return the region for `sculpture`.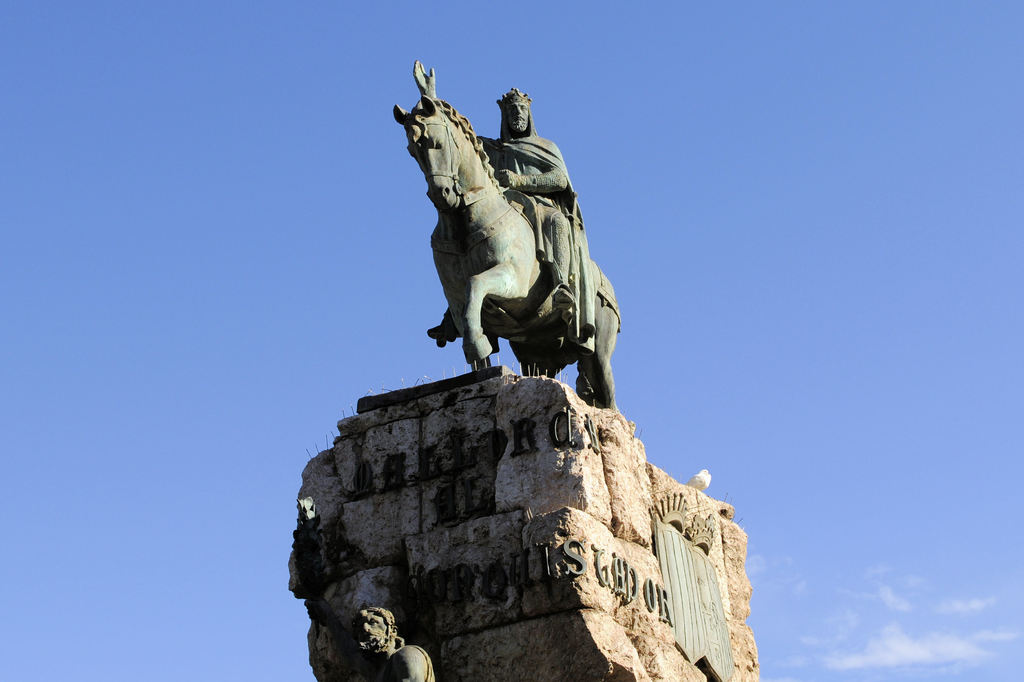
select_region(347, 597, 424, 681).
